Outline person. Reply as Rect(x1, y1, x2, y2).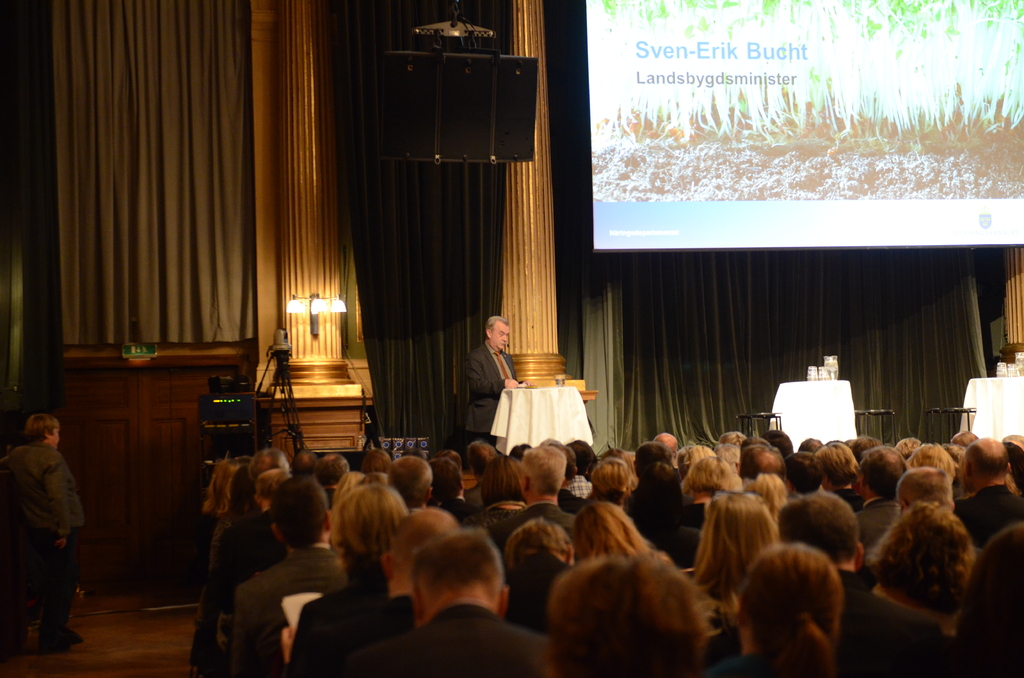
Rect(398, 526, 528, 677).
